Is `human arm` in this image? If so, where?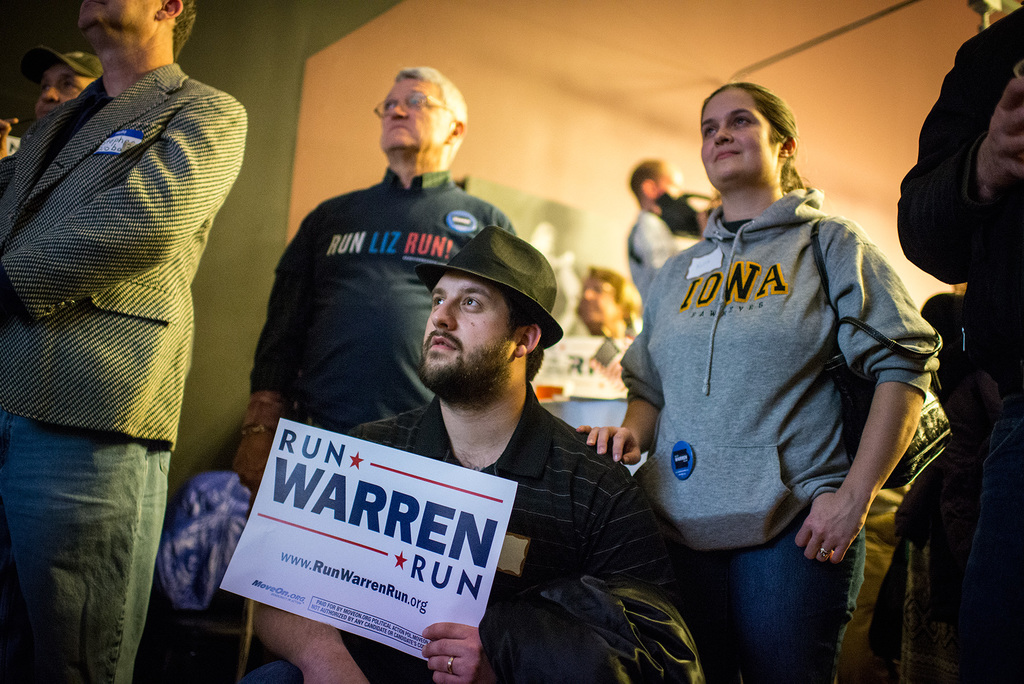
Yes, at x1=828 y1=221 x2=930 y2=557.
